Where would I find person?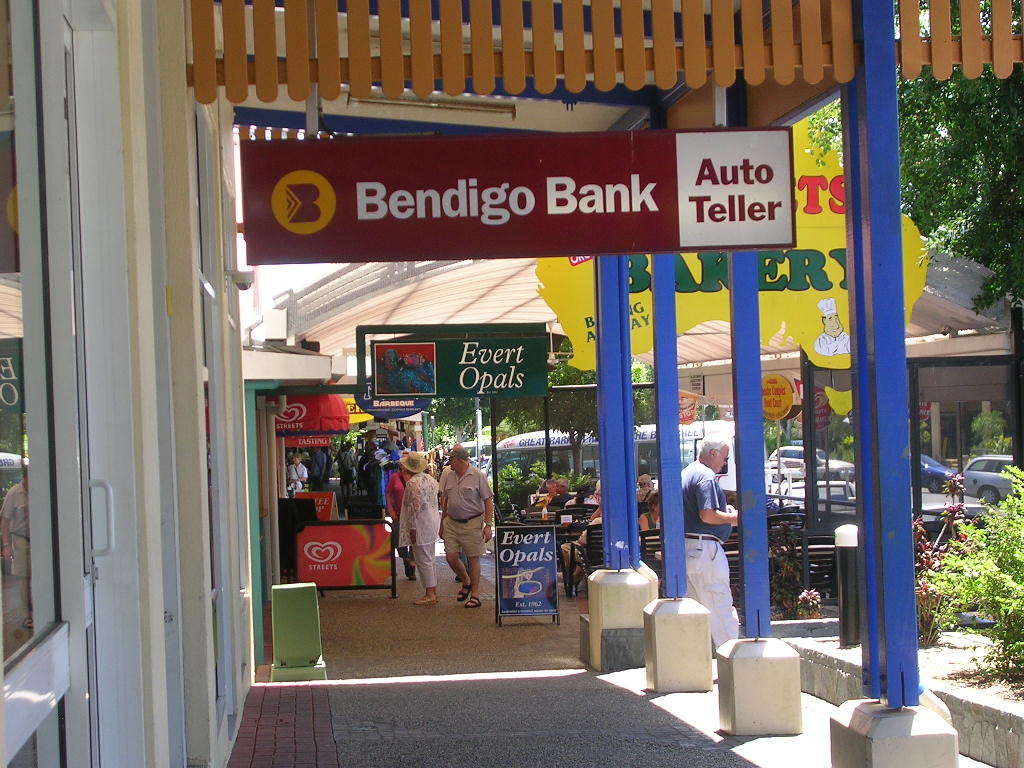
At 311 448 327 494.
